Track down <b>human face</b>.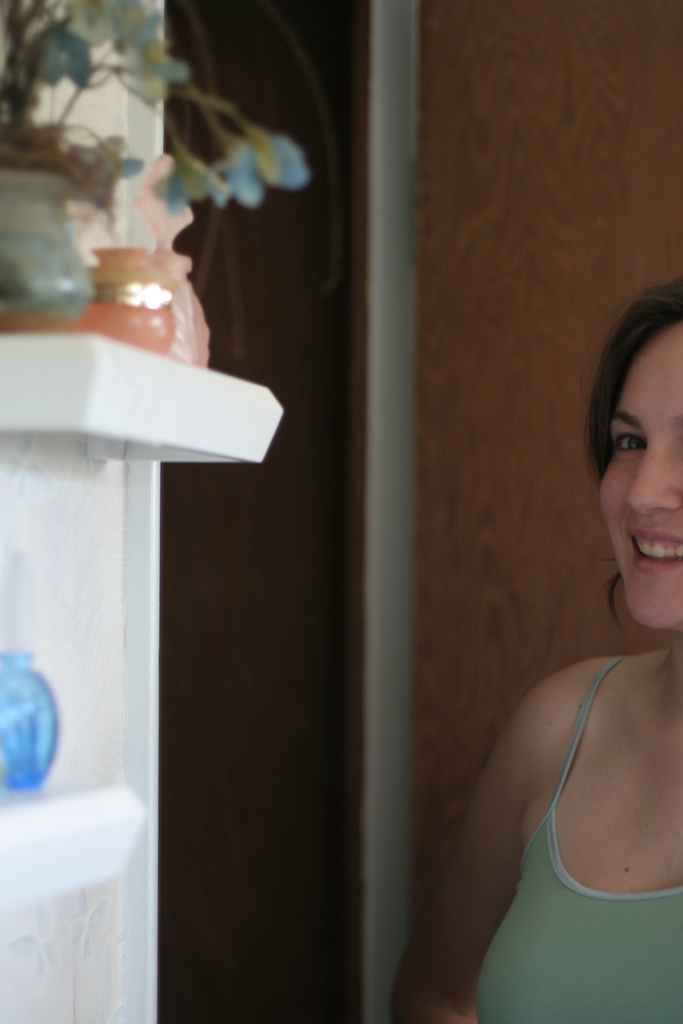
Tracked to pyautogui.locateOnScreen(596, 321, 682, 628).
